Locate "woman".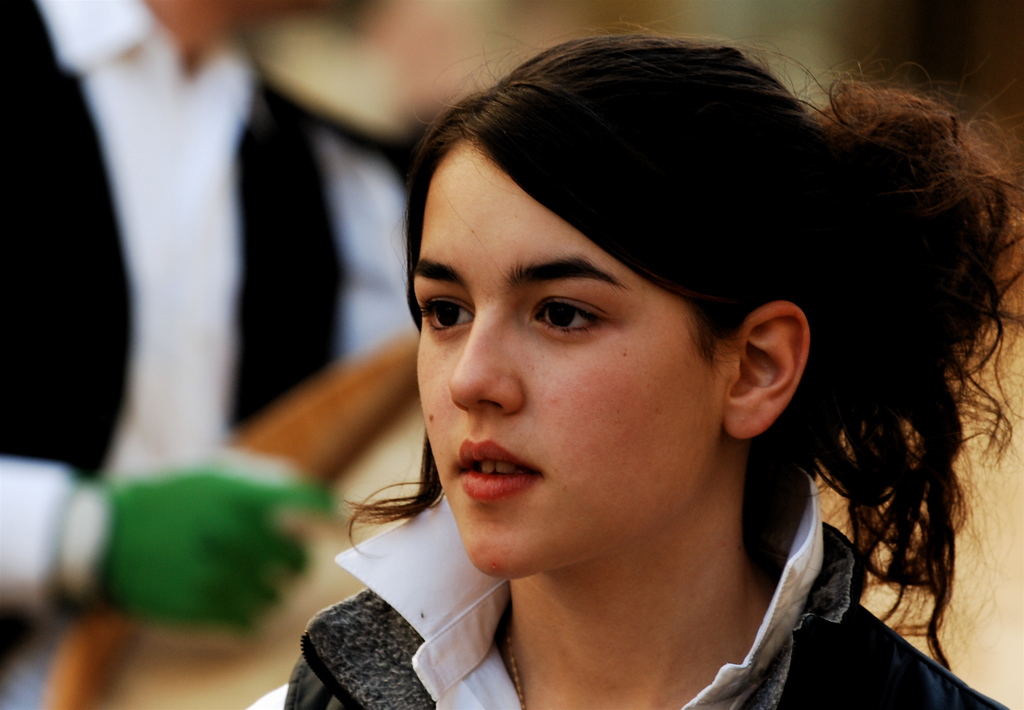
Bounding box: (234,20,1023,709).
